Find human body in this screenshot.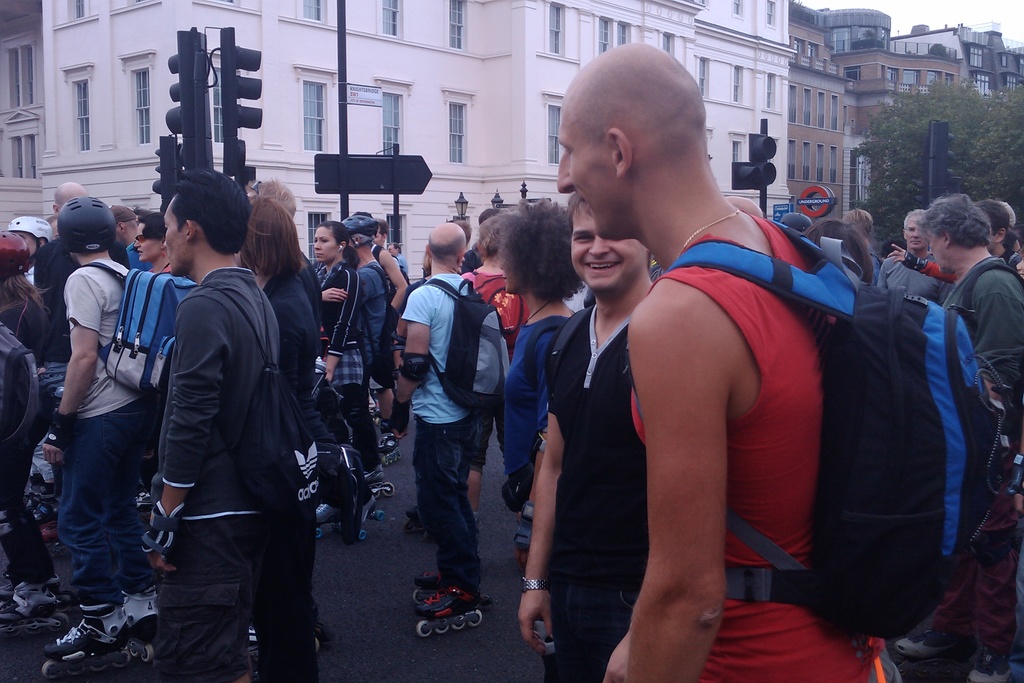
The bounding box for human body is bbox=(232, 217, 319, 674).
